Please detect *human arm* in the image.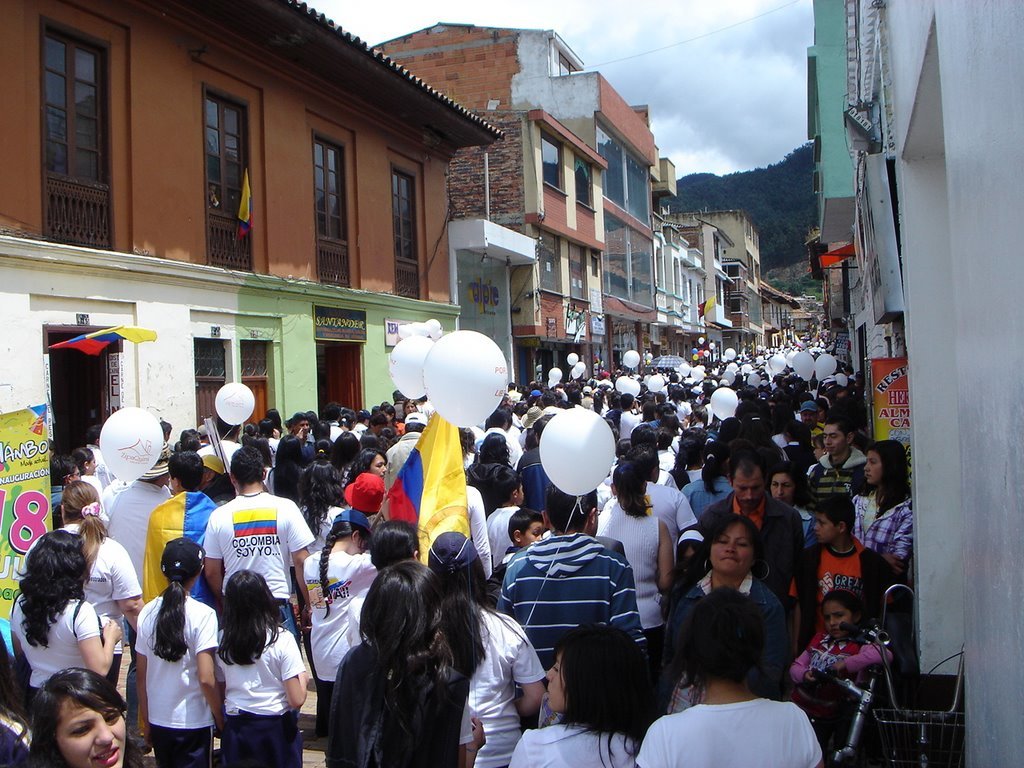
(470, 494, 491, 581).
